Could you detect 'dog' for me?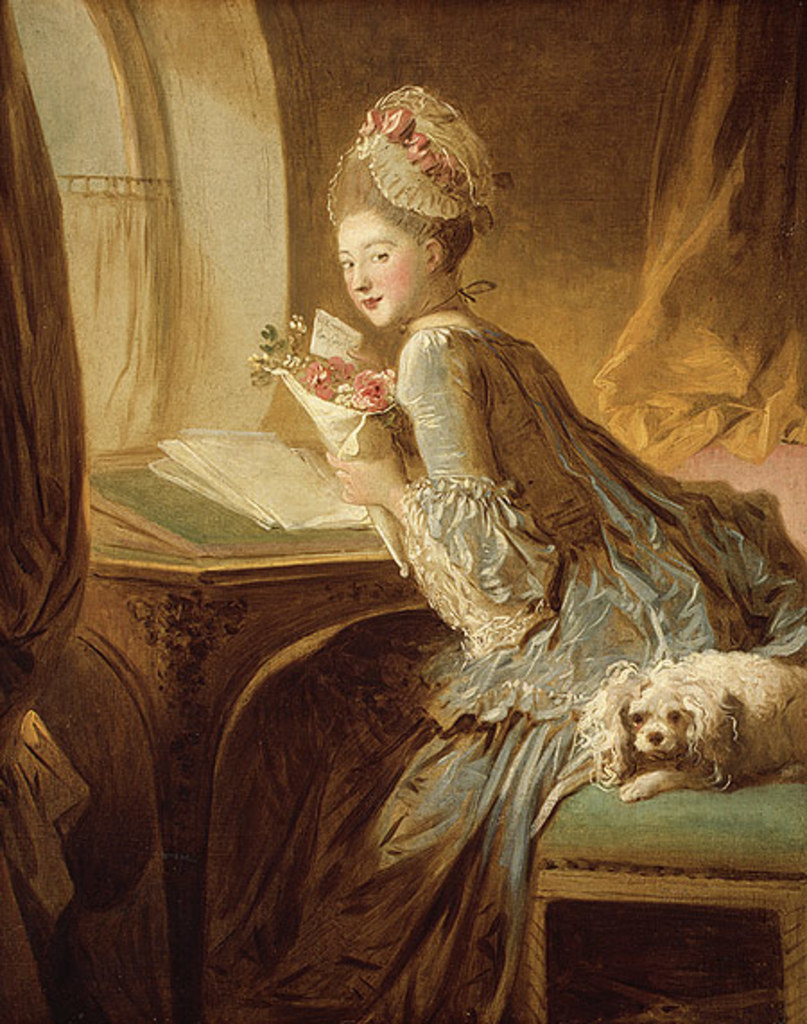
Detection result: detection(574, 653, 805, 802).
